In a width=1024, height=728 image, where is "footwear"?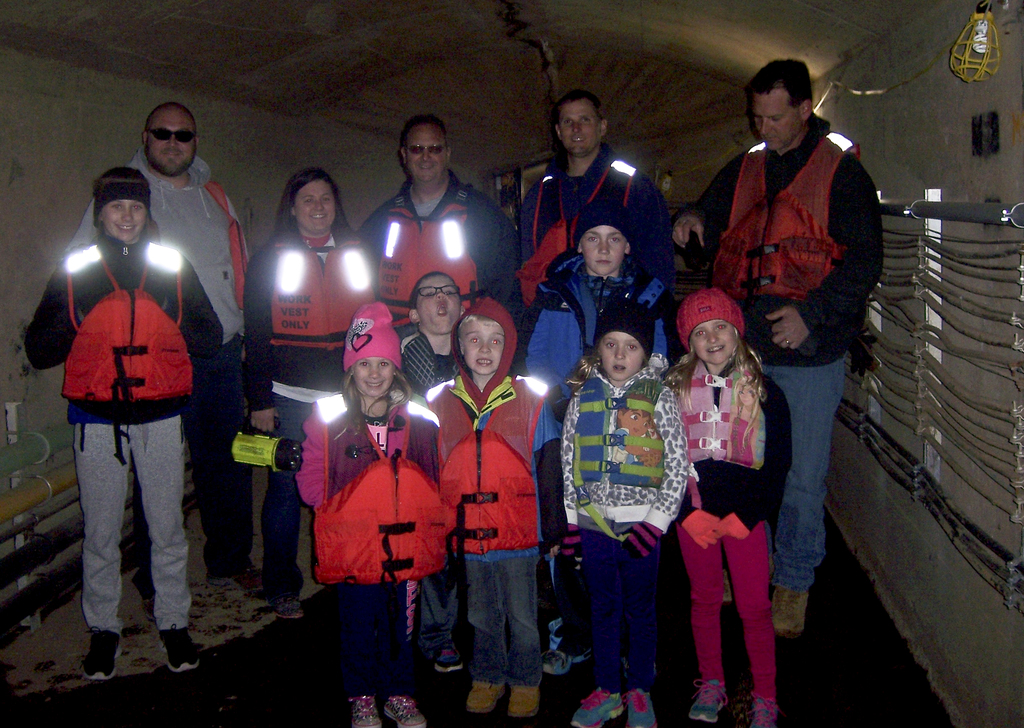
568 685 627 727.
